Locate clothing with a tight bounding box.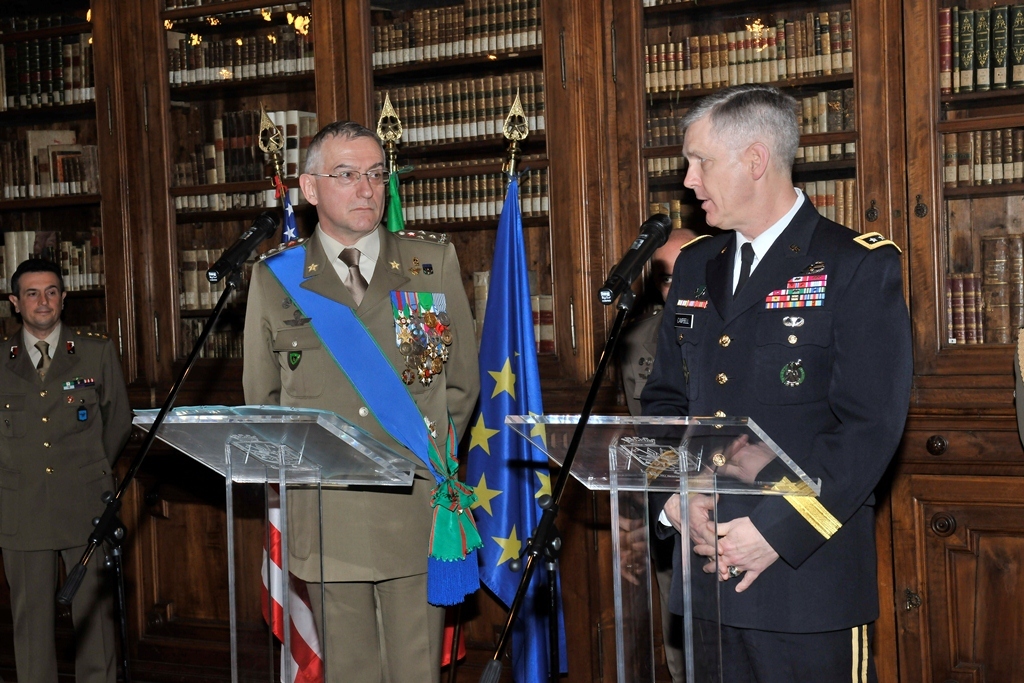
locate(636, 187, 911, 682).
